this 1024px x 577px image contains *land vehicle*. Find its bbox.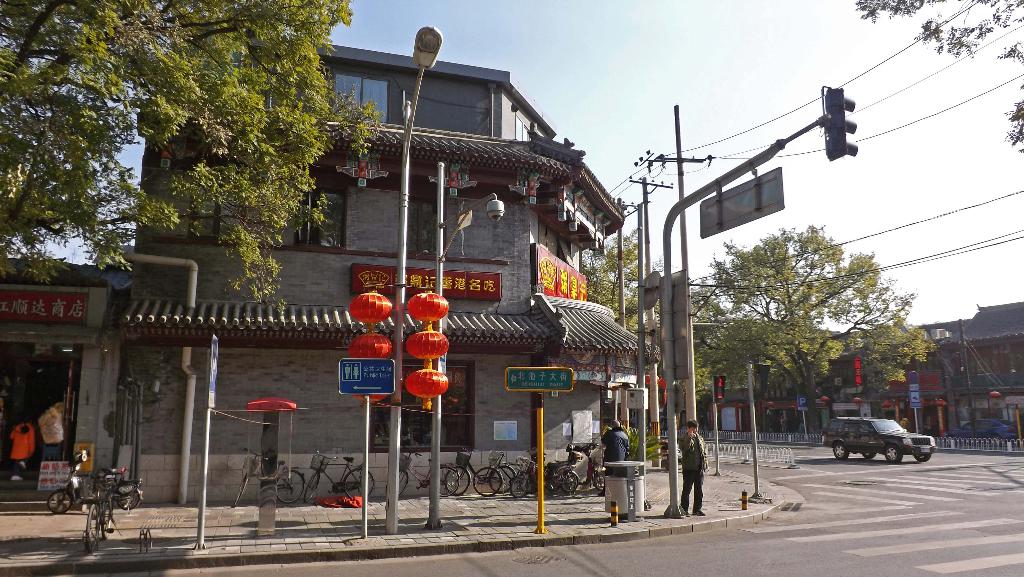
86:473:124:551.
